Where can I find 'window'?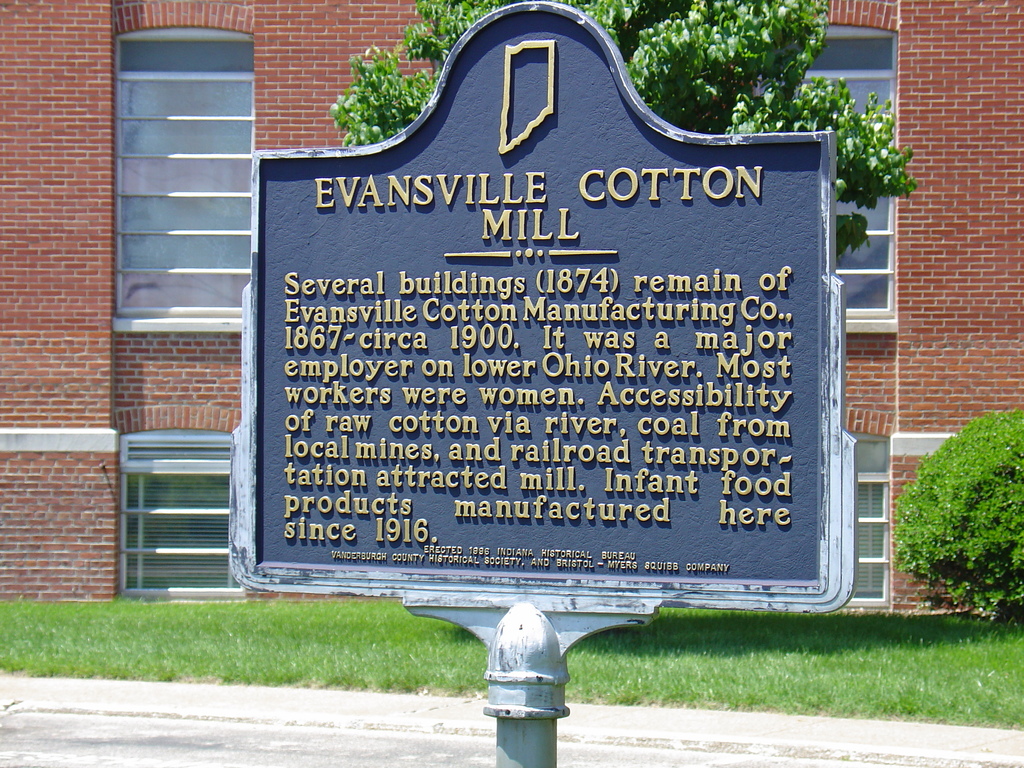
You can find it at bbox=(115, 29, 256, 336).
